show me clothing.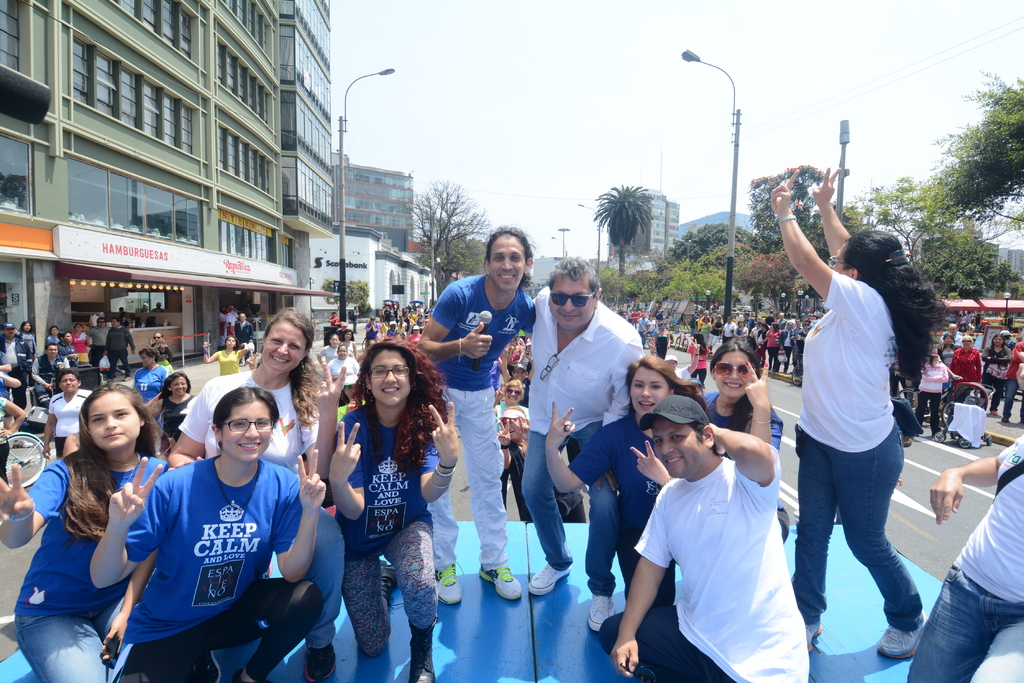
clothing is here: x1=699, y1=385, x2=791, y2=541.
